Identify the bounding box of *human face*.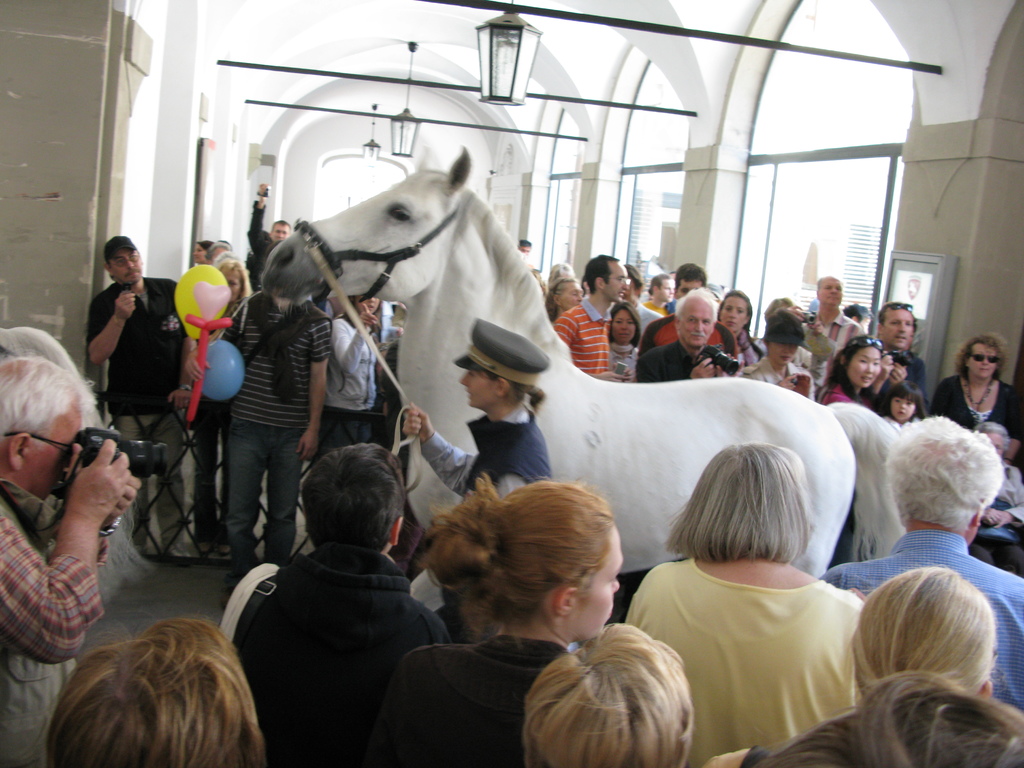
Rect(612, 309, 634, 344).
